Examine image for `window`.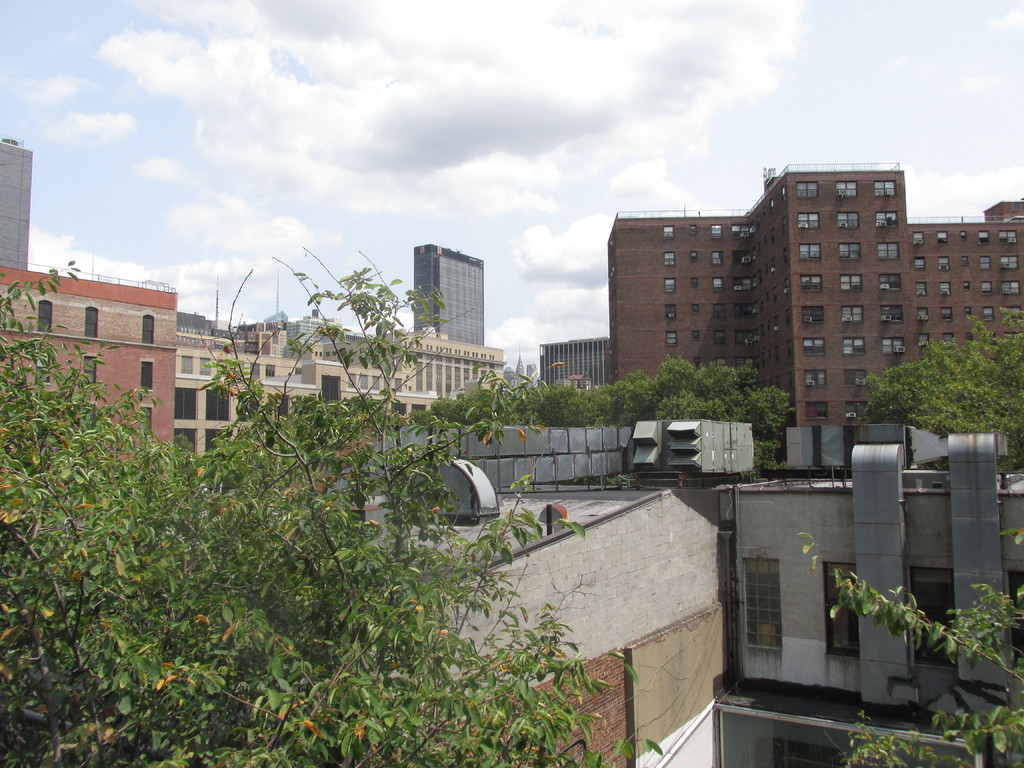
Examination result: {"left": 666, "top": 303, "right": 676, "bottom": 318}.
